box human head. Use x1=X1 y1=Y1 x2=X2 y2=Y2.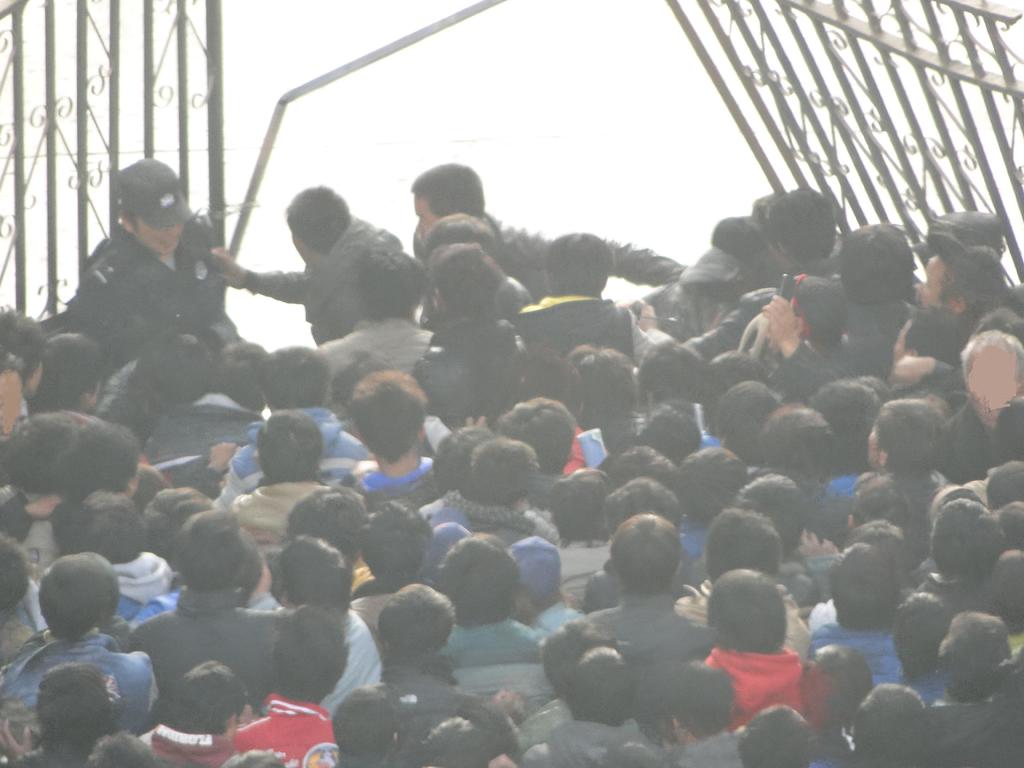
x1=30 y1=333 x2=111 y2=413.
